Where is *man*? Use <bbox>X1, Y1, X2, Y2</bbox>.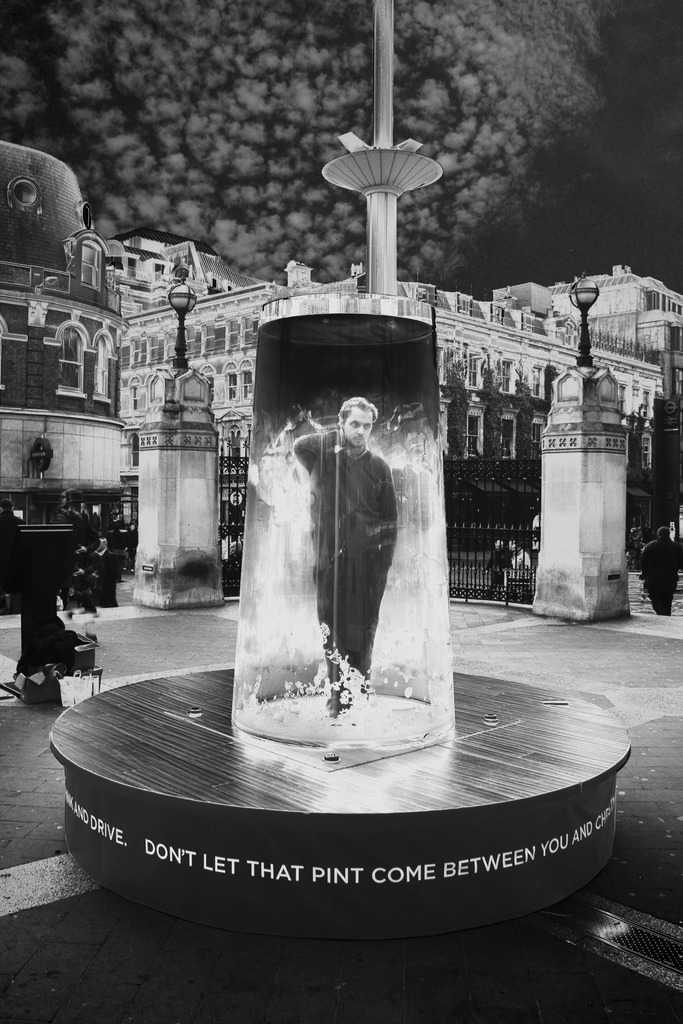
<bbox>485, 538, 513, 589</bbox>.
